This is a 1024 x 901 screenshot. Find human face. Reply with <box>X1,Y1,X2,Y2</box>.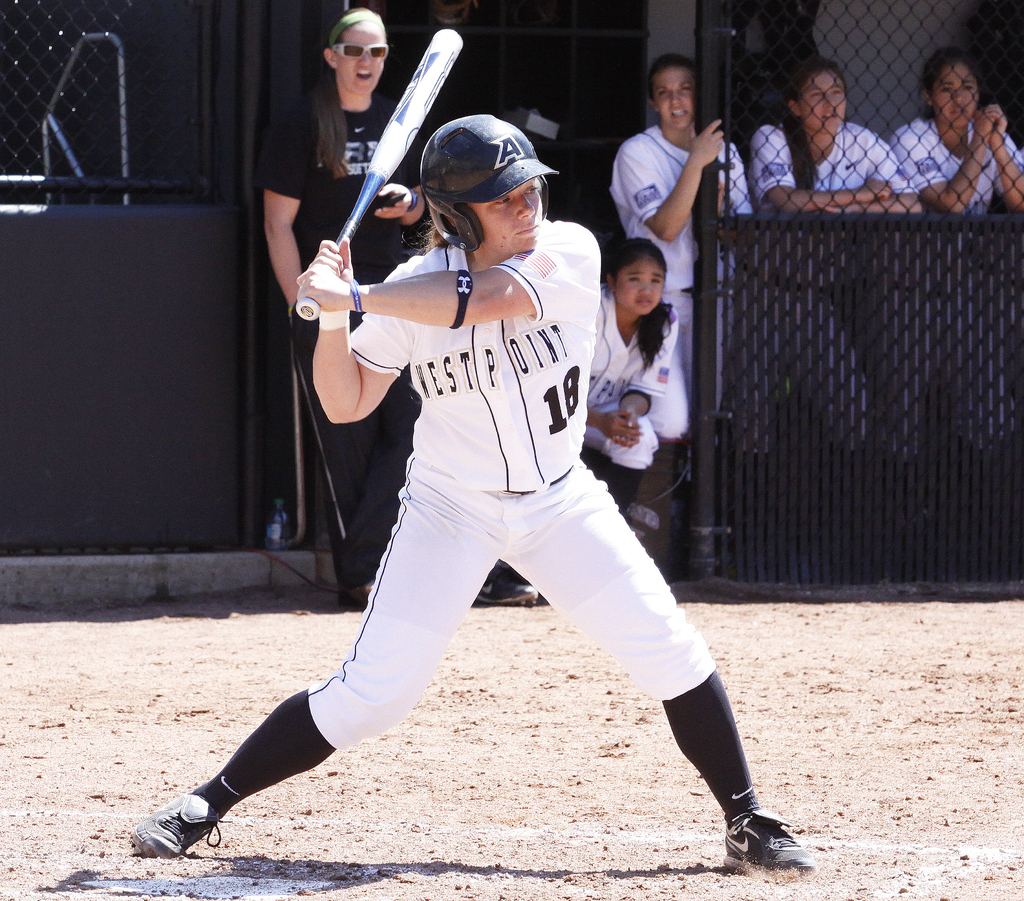
<box>800,73,846,135</box>.
